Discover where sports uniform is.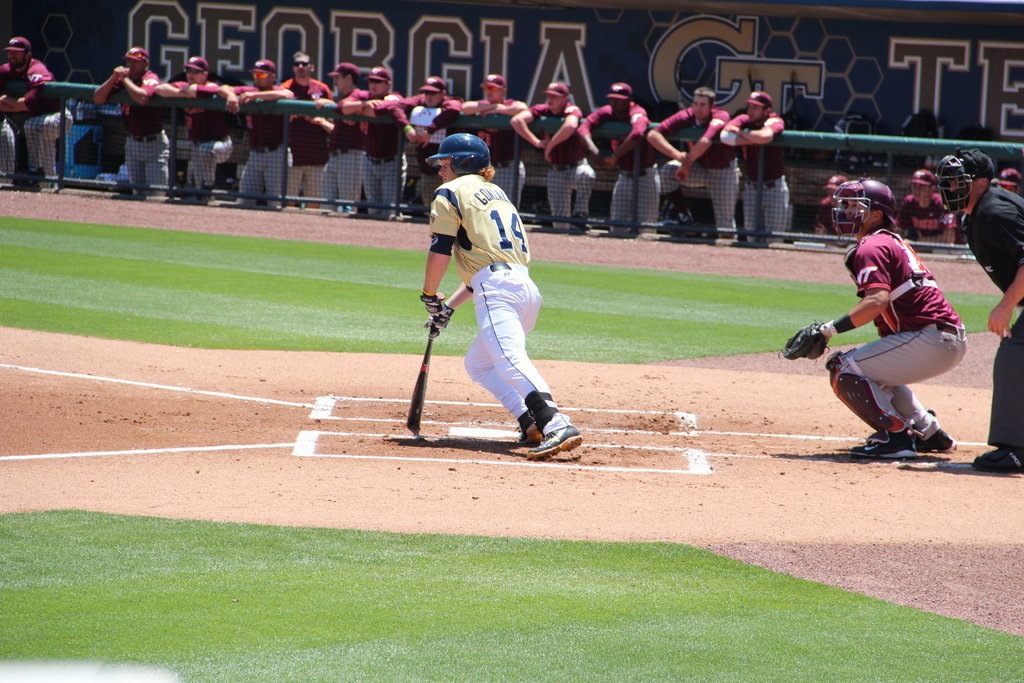
Discovered at locate(902, 190, 958, 240).
